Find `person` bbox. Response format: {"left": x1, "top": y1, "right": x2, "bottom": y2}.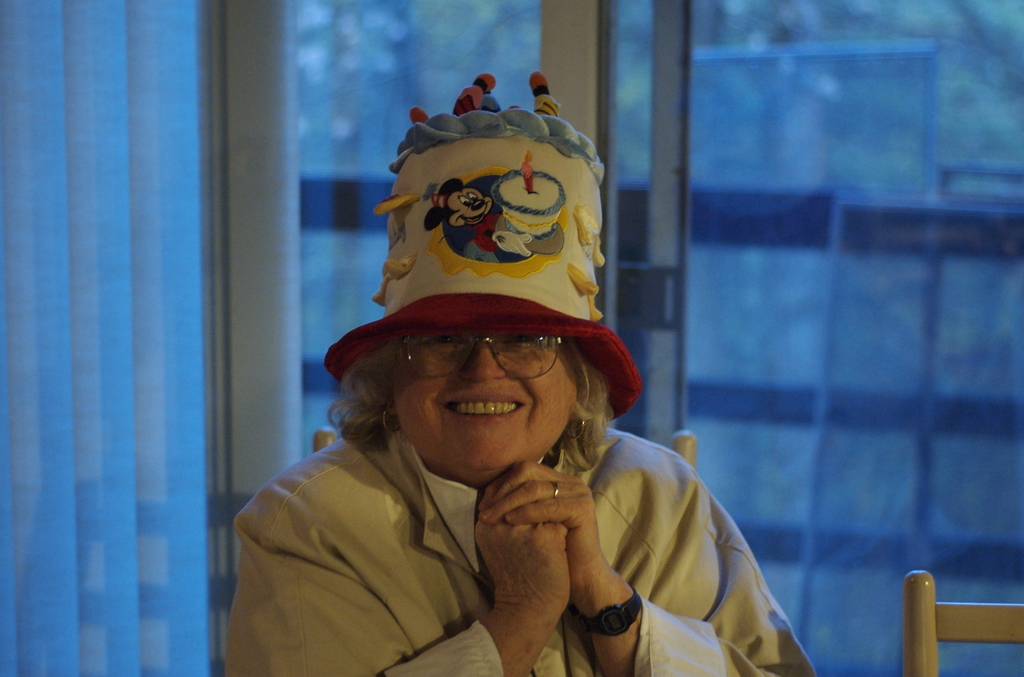
{"left": 244, "top": 120, "right": 769, "bottom": 665}.
